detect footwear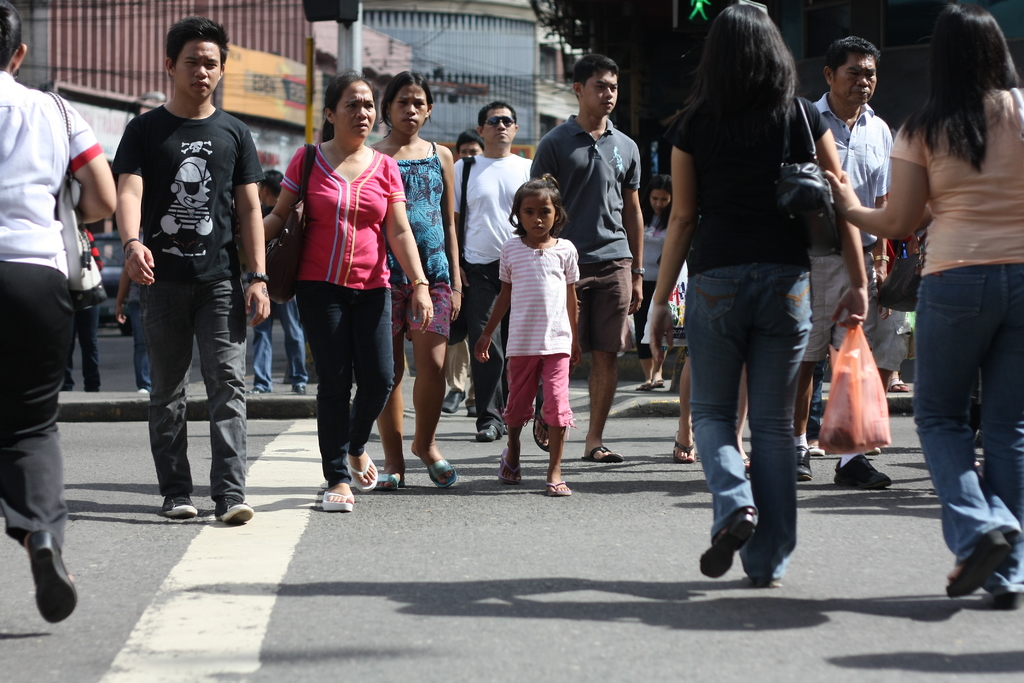
139,388,150,392
